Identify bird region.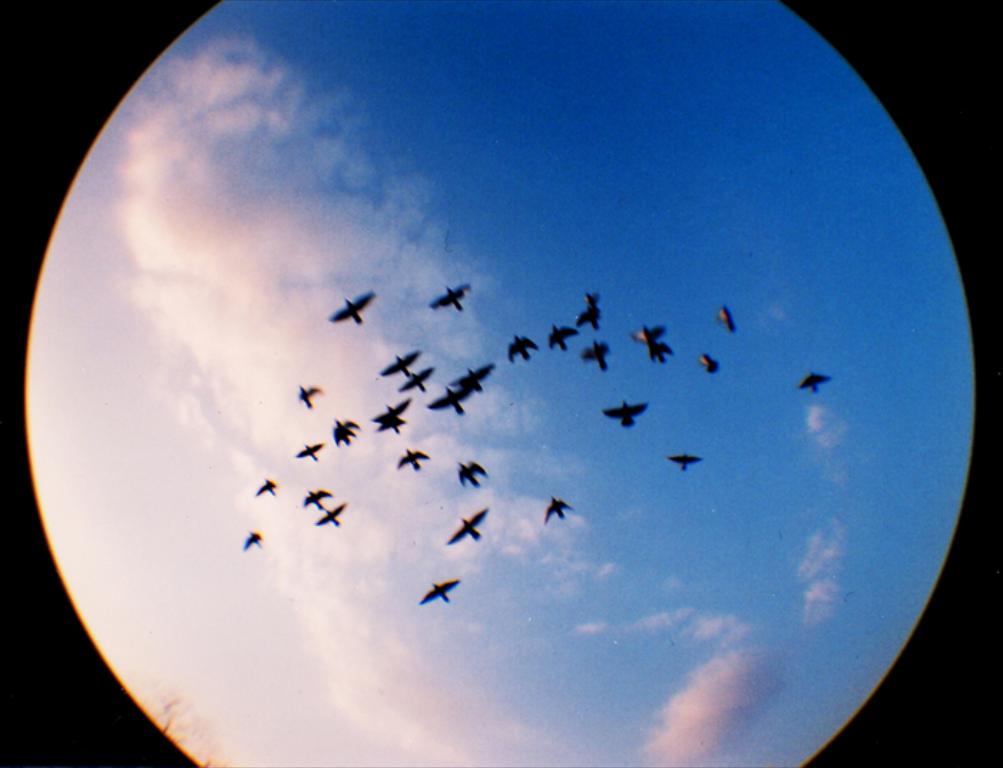
Region: (x1=580, y1=335, x2=612, y2=371).
